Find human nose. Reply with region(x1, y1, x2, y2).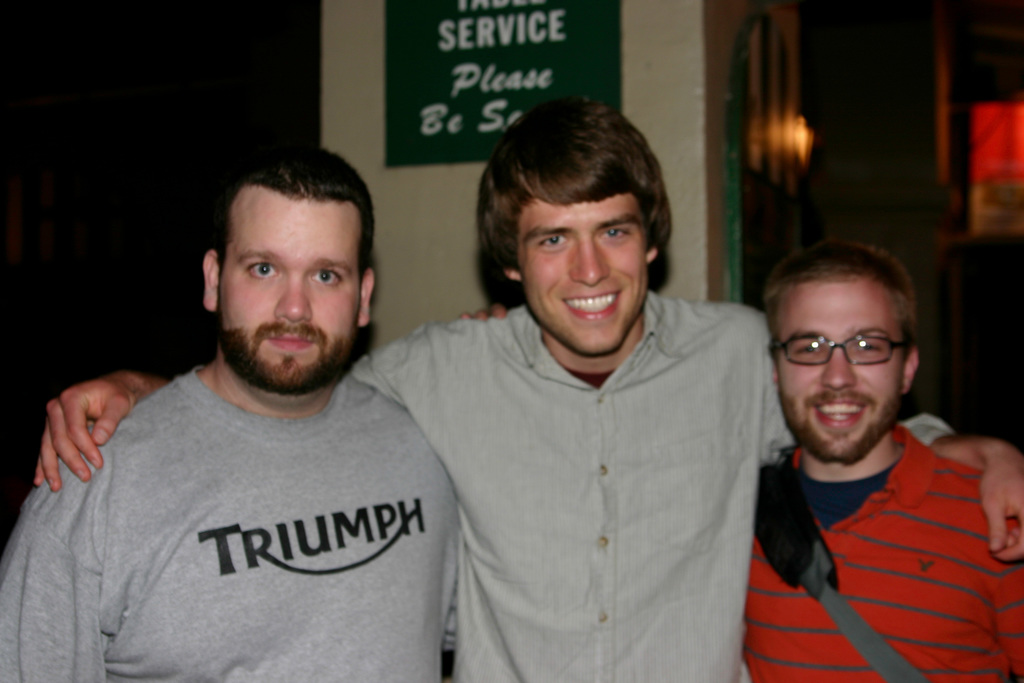
region(822, 348, 853, 390).
